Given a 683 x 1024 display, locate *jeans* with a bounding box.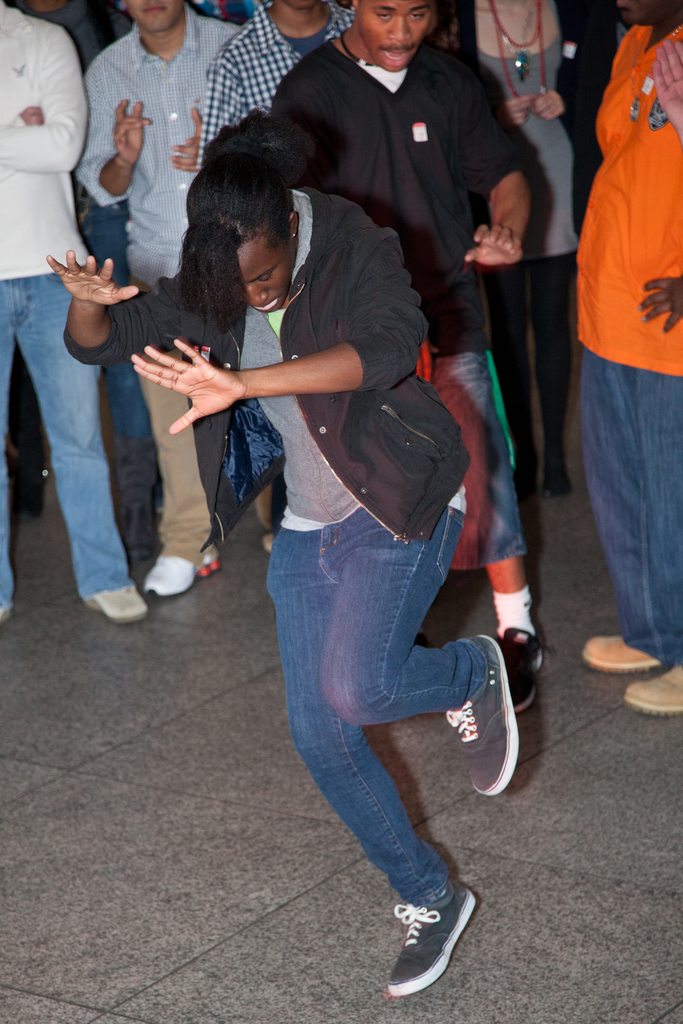
Located: <bbox>582, 344, 682, 668</bbox>.
